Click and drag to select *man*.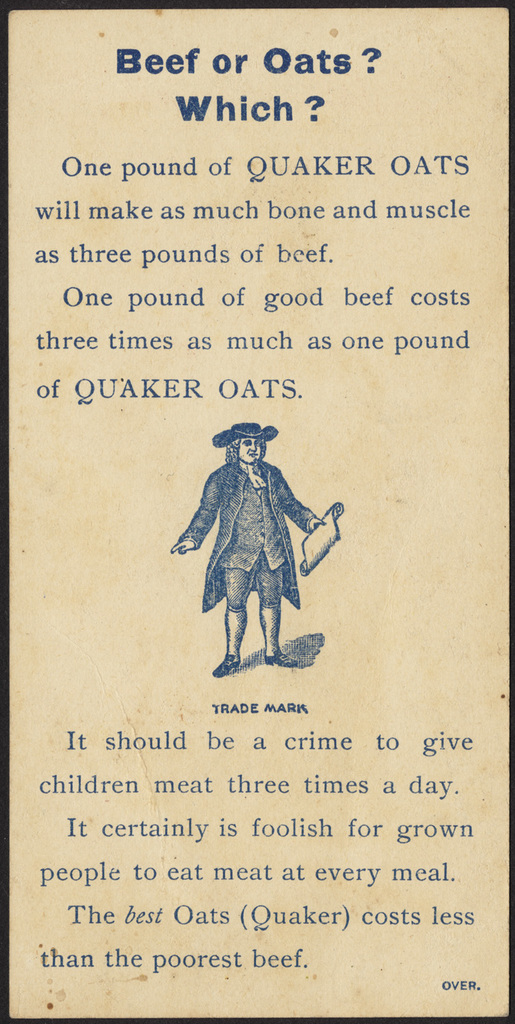
Selection: Rect(171, 420, 334, 687).
